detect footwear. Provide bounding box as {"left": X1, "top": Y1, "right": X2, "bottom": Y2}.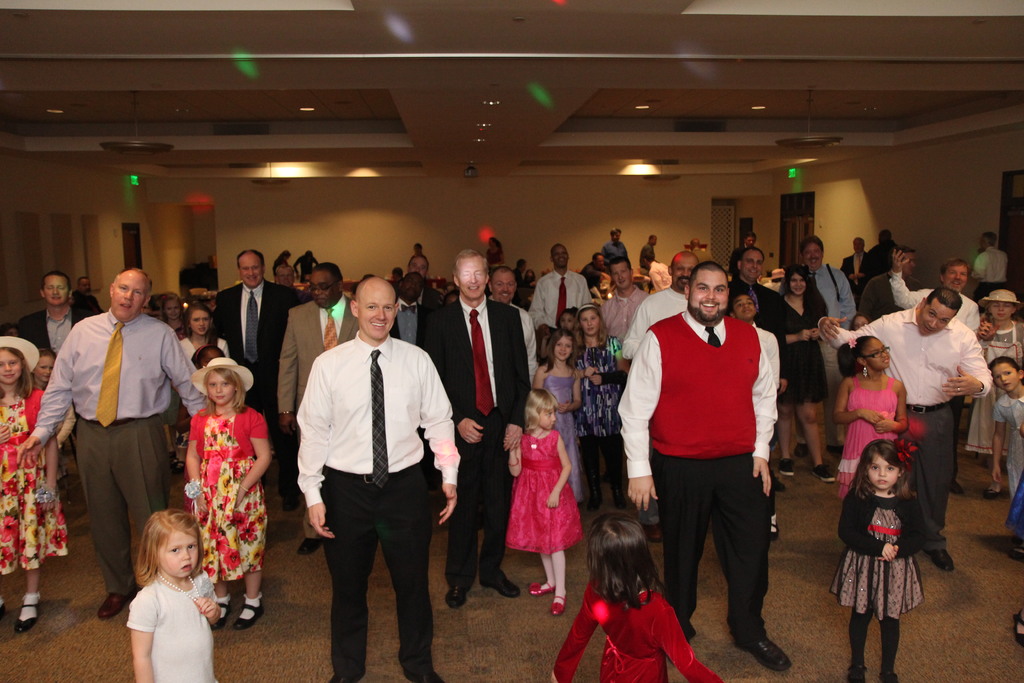
{"left": 738, "top": 641, "right": 789, "bottom": 679}.
